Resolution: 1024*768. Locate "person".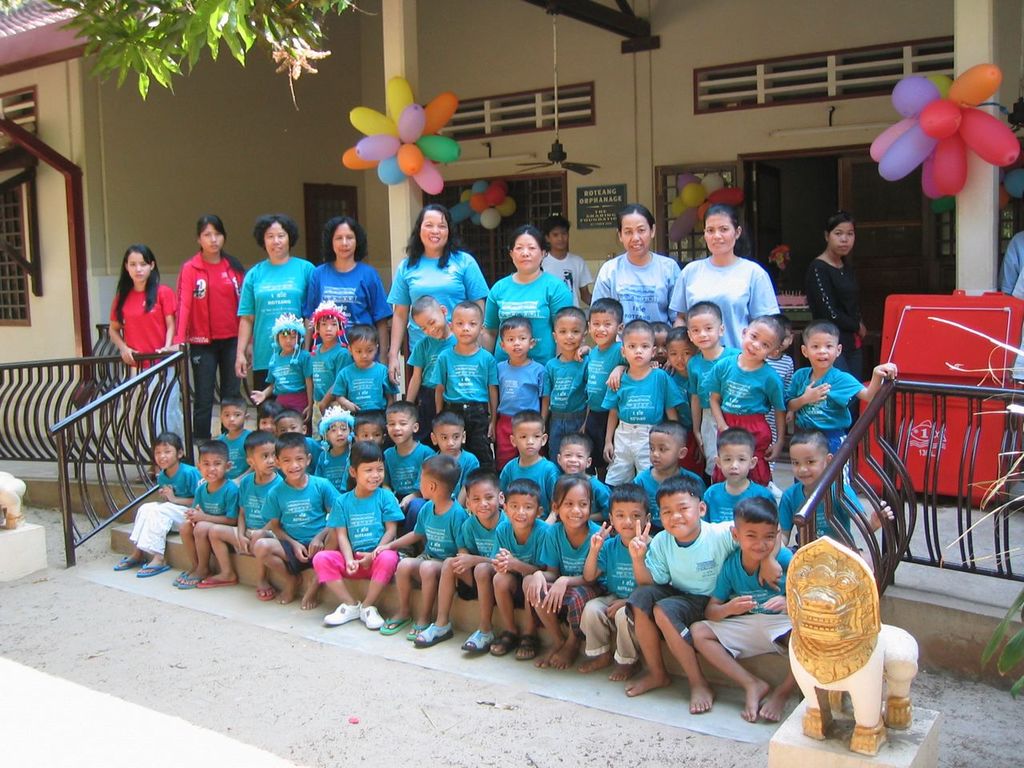
bbox=[664, 204, 790, 346].
